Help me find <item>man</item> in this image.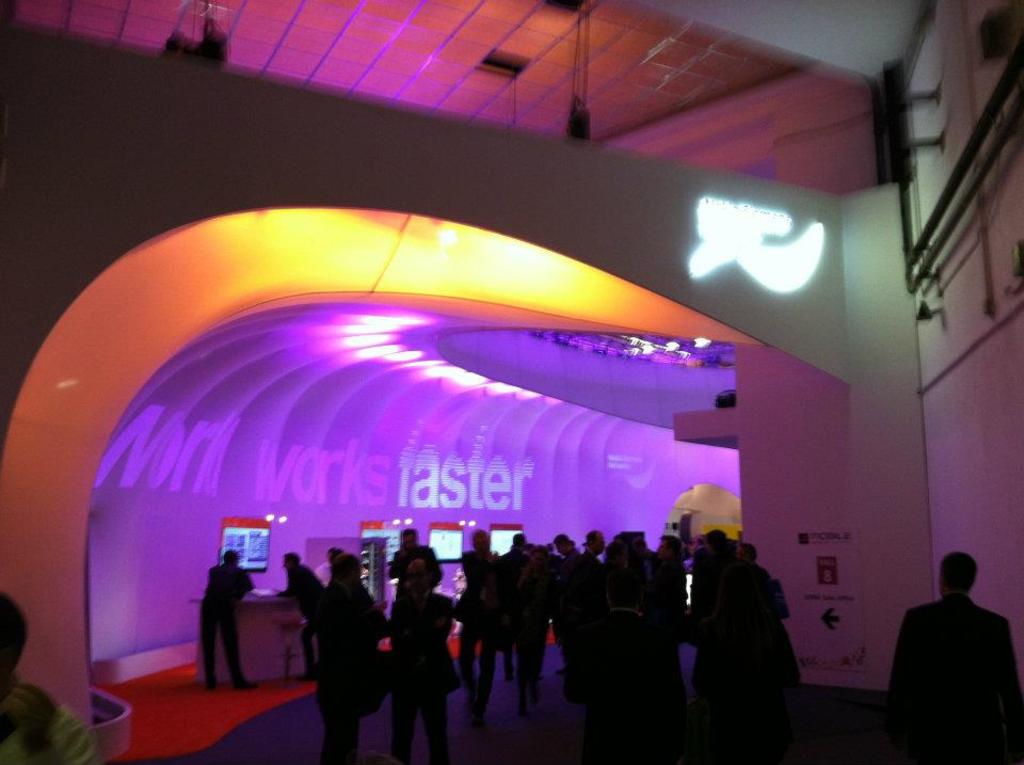
Found it: l=0, t=588, r=98, b=764.
